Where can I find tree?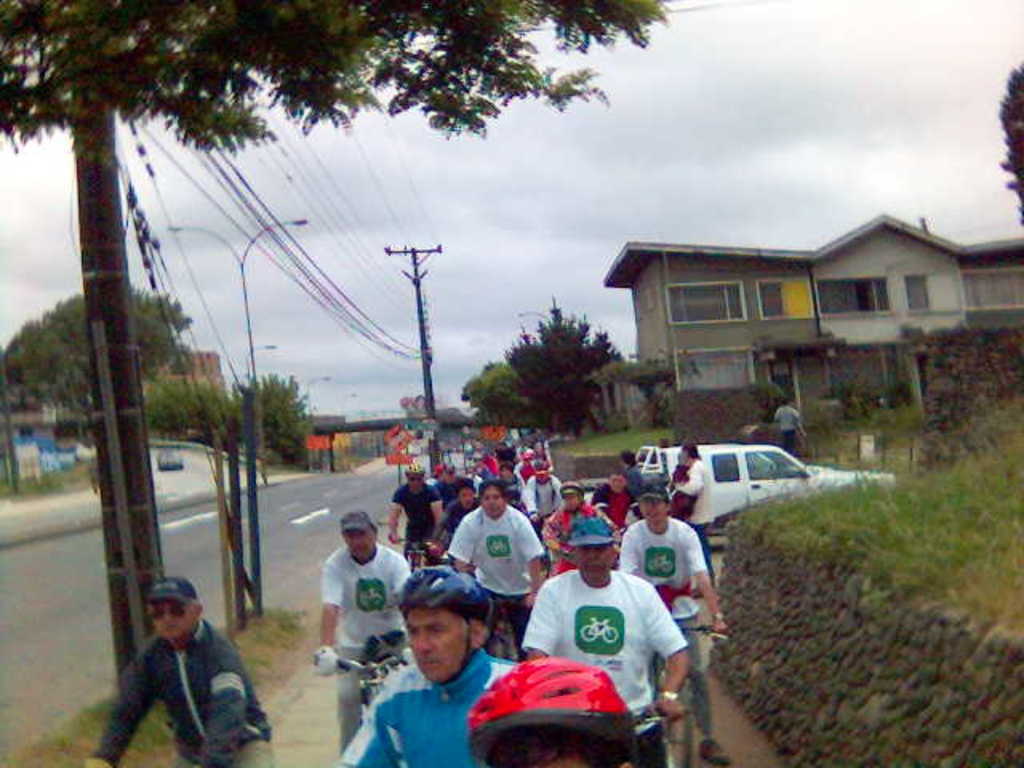
You can find it at x1=0 y1=0 x2=678 y2=157.
